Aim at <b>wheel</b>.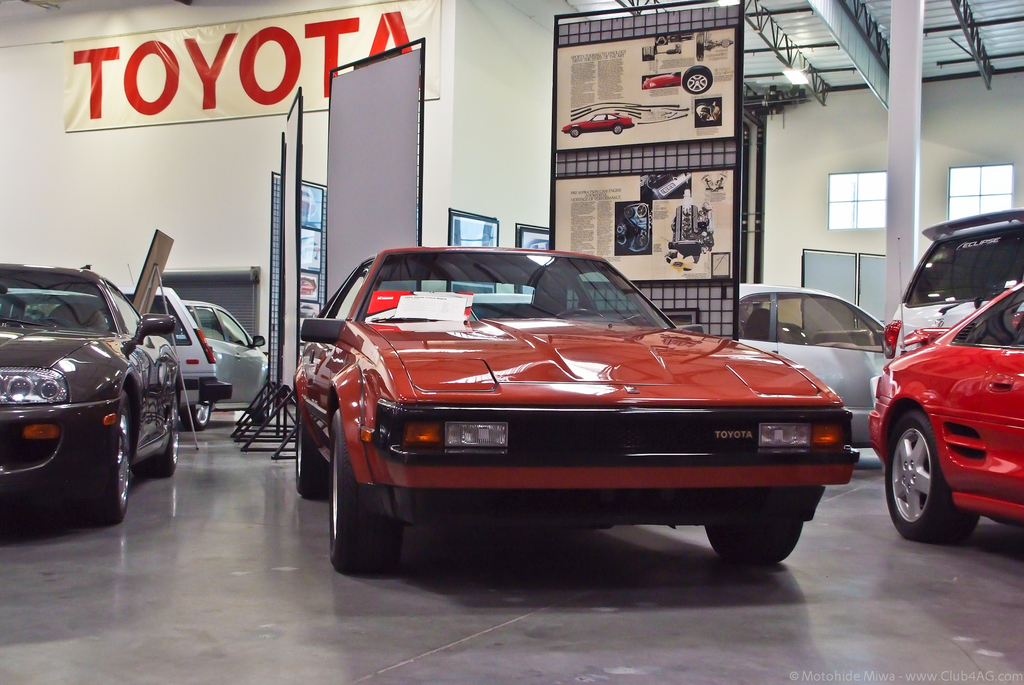
Aimed at detection(89, 423, 134, 518).
